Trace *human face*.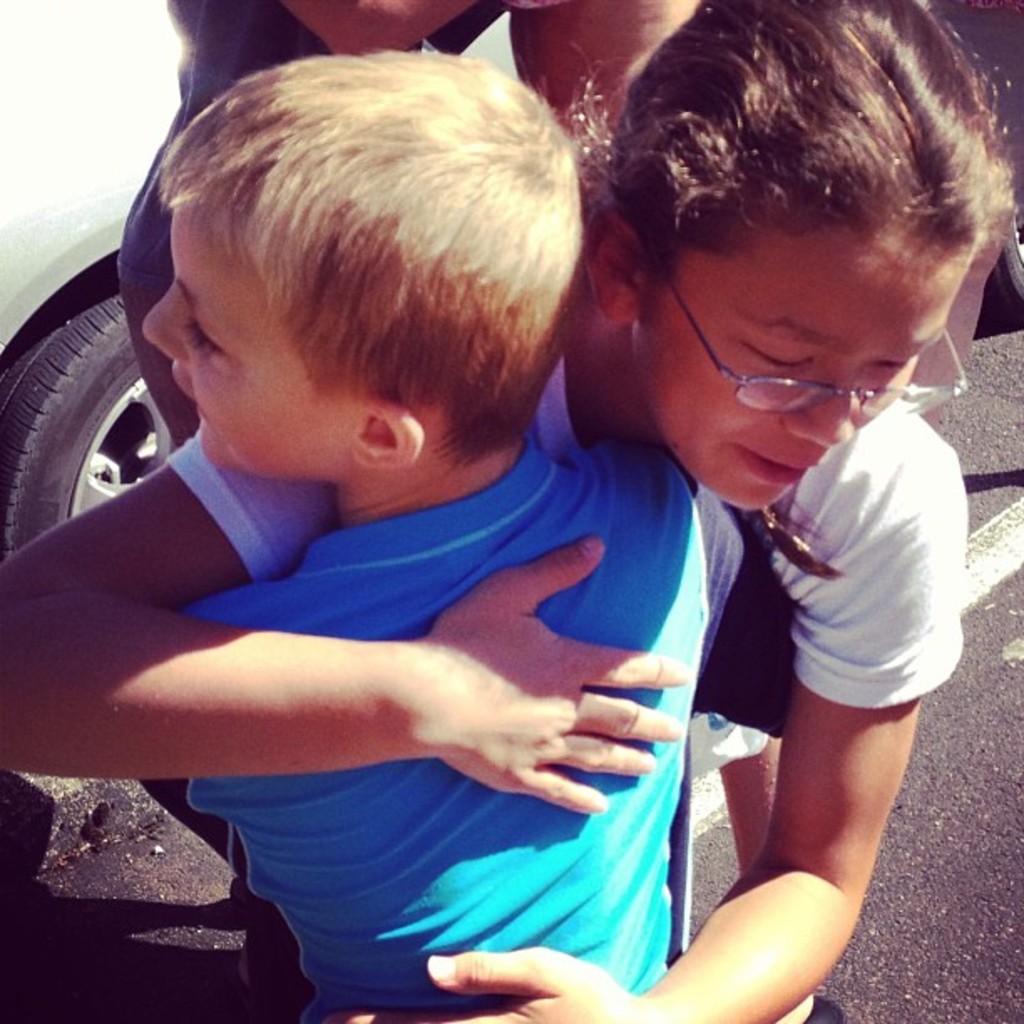
Traced to 124:211:351:472.
